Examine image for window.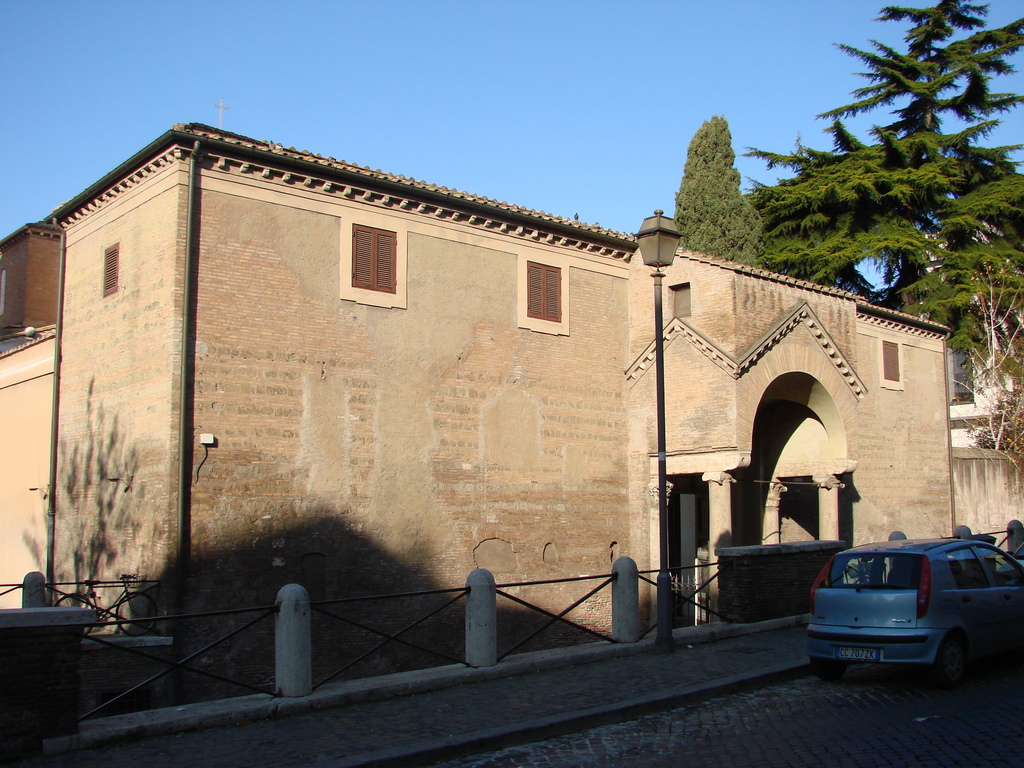
Examination result: crop(336, 209, 406, 314).
